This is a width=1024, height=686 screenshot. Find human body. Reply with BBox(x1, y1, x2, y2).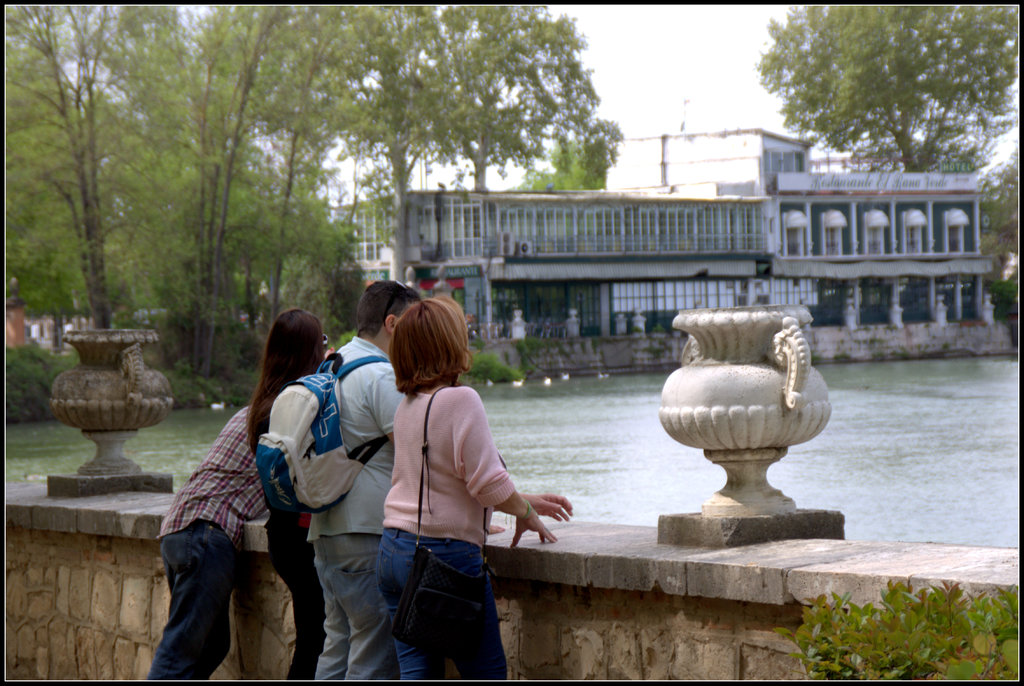
BBox(308, 273, 402, 685).
